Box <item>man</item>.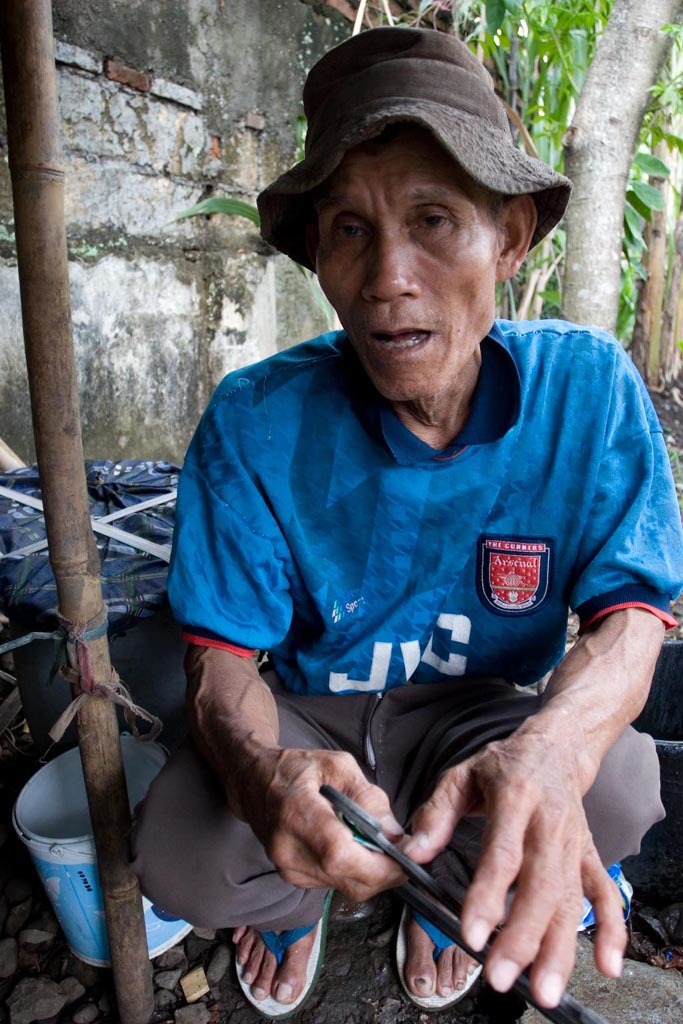
locate(127, 52, 682, 1023).
